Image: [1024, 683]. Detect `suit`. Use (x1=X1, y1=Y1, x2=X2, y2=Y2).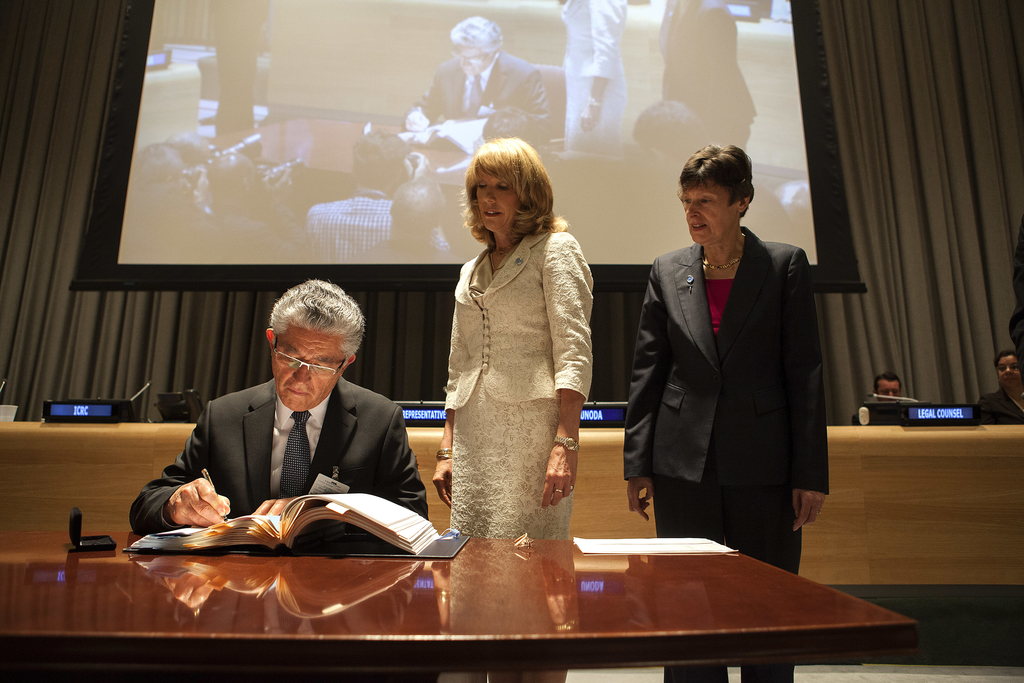
(x1=620, y1=228, x2=833, y2=682).
